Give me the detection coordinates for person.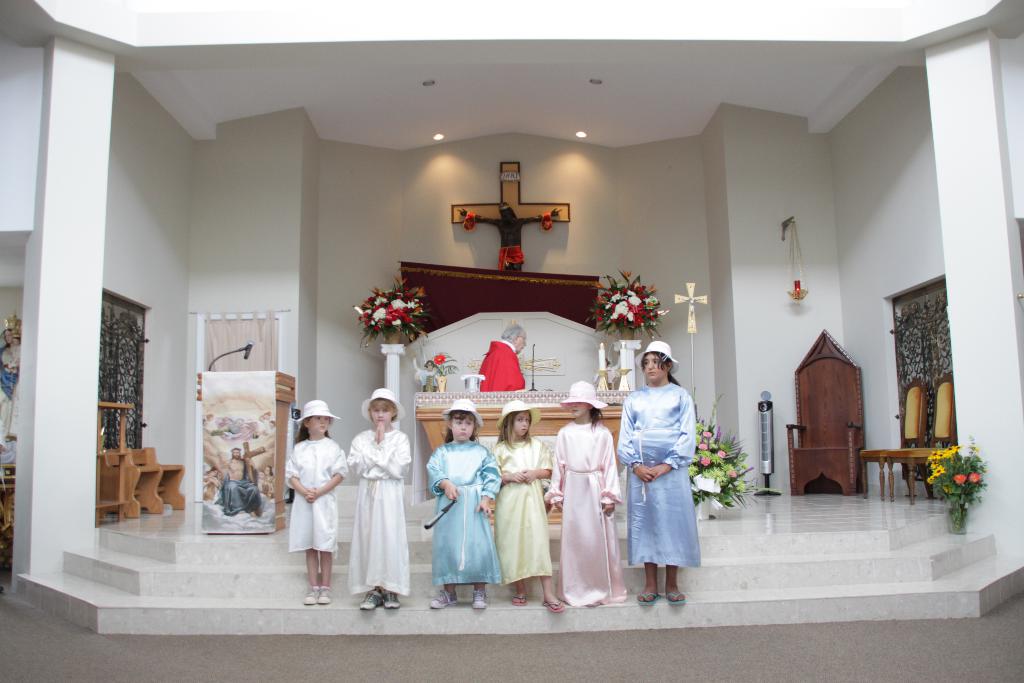
pyautogui.locateOnScreen(0, 312, 19, 457).
